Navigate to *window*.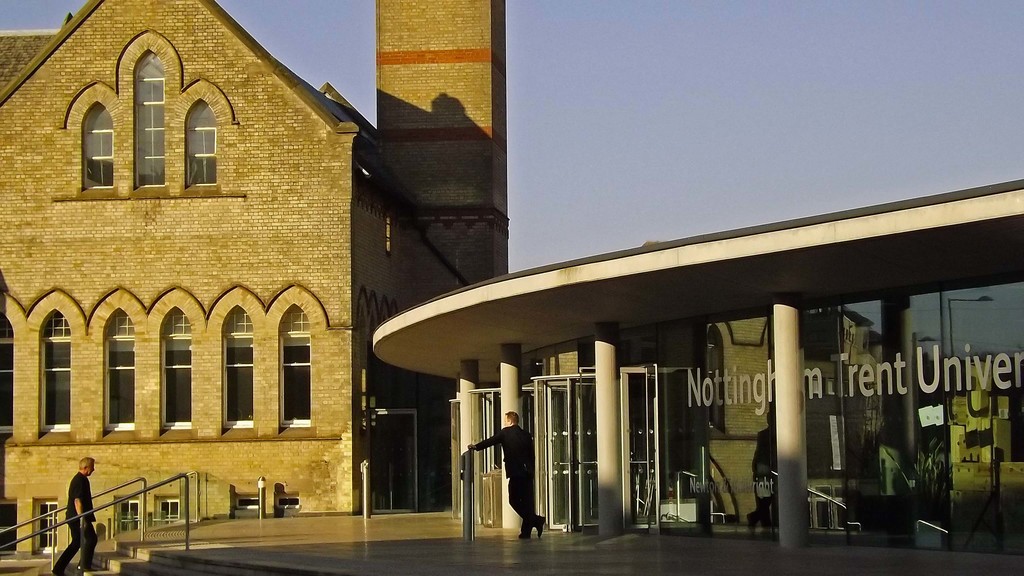
Navigation target: x1=280 y1=492 x2=303 y2=505.
